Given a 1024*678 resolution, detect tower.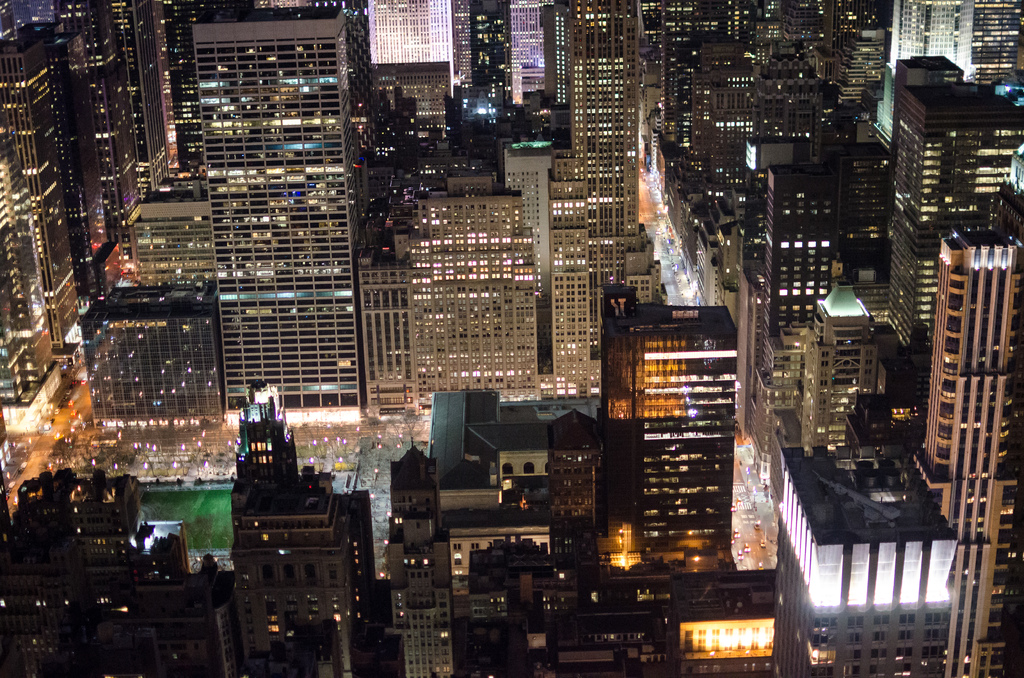
<bbox>385, 438, 455, 677</bbox>.
